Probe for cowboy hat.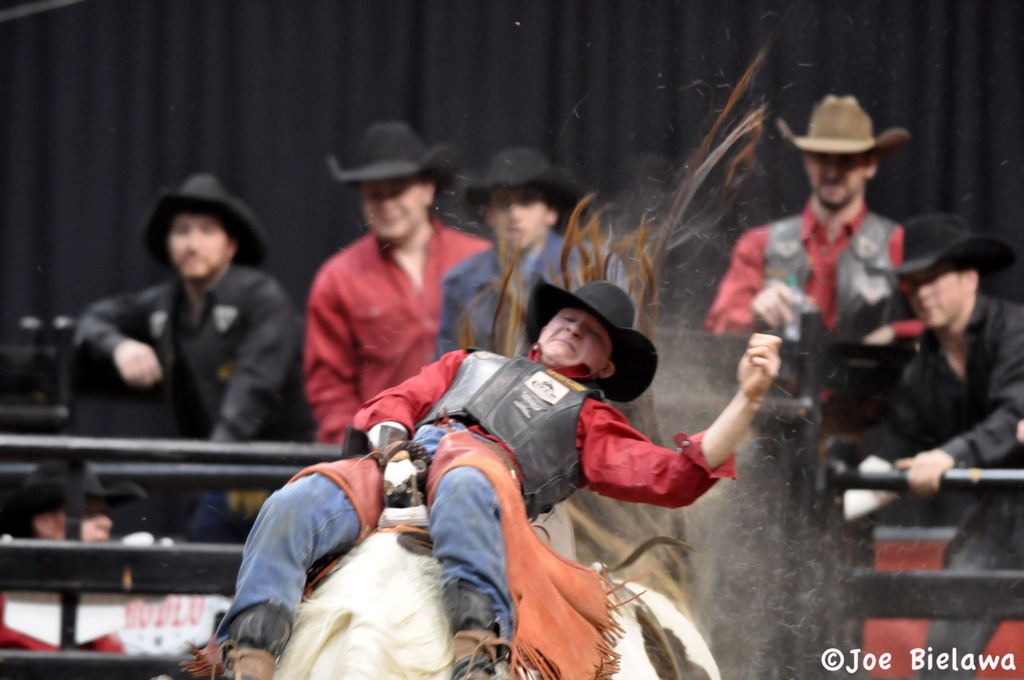
Probe result: (776,88,909,161).
